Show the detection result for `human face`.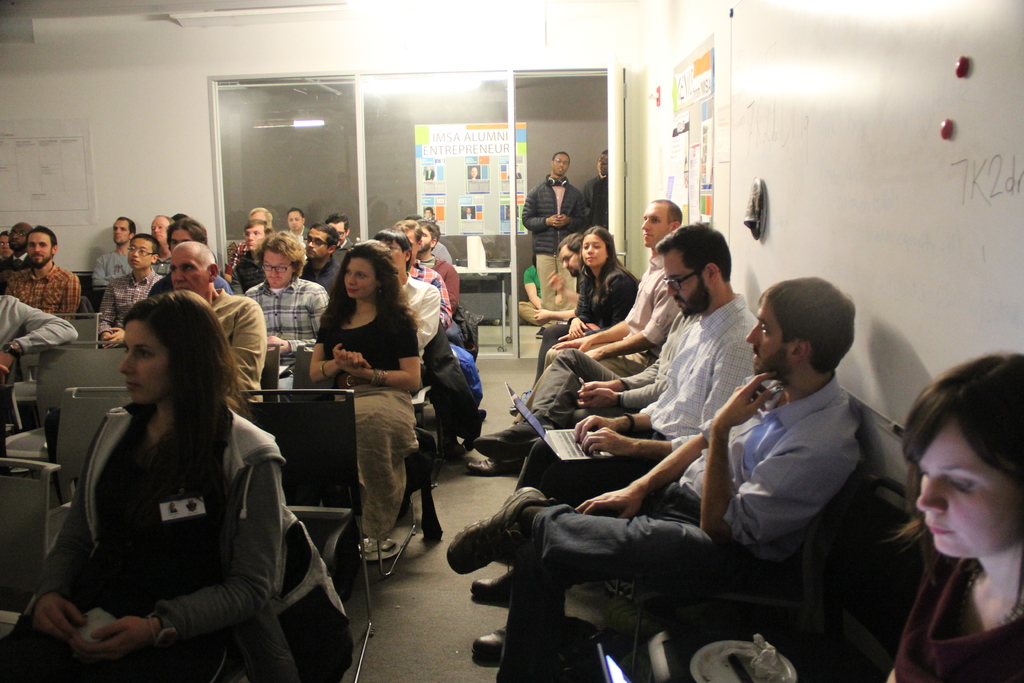
l=746, t=296, r=790, b=379.
